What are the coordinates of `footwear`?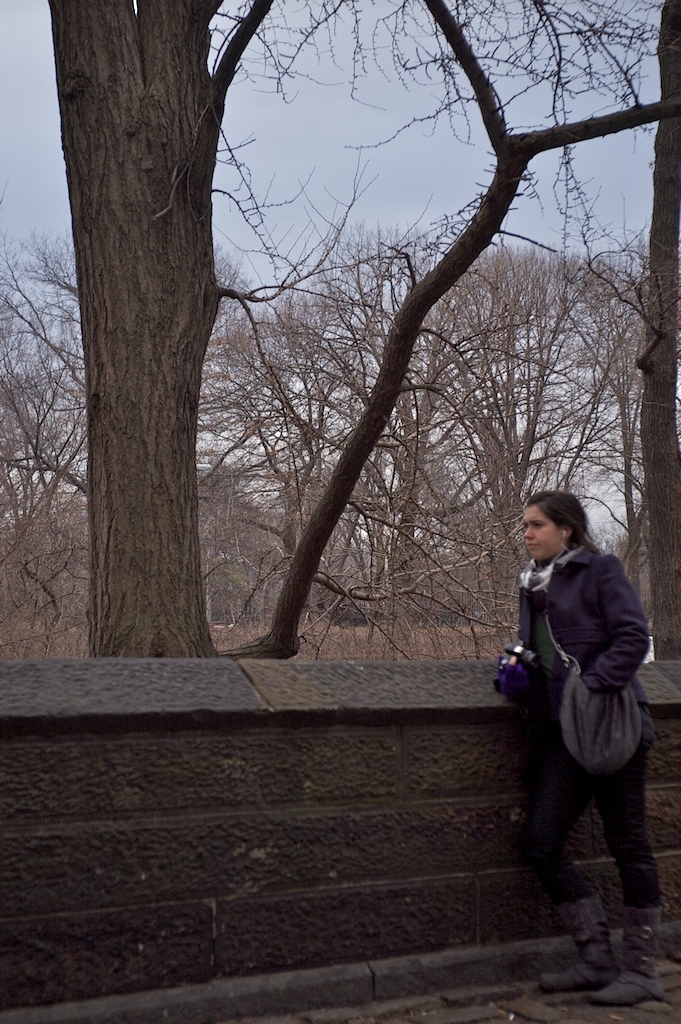
Rect(534, 895, 603, 984).
